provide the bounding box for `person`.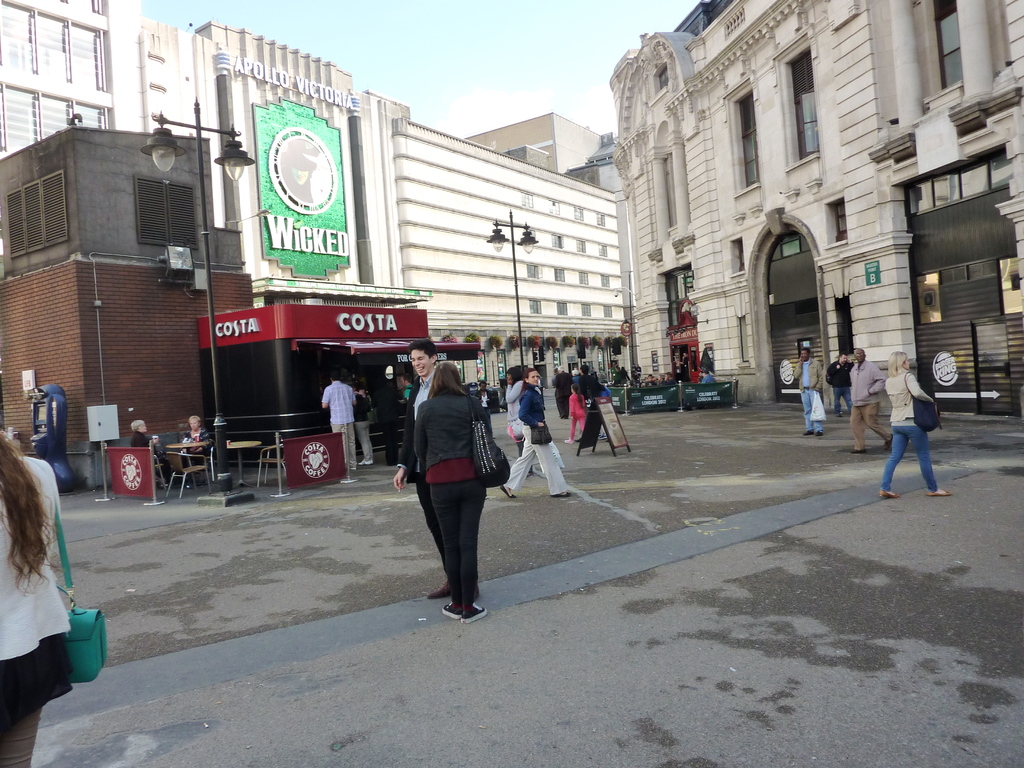
<box>828,355,849,416</box>.
